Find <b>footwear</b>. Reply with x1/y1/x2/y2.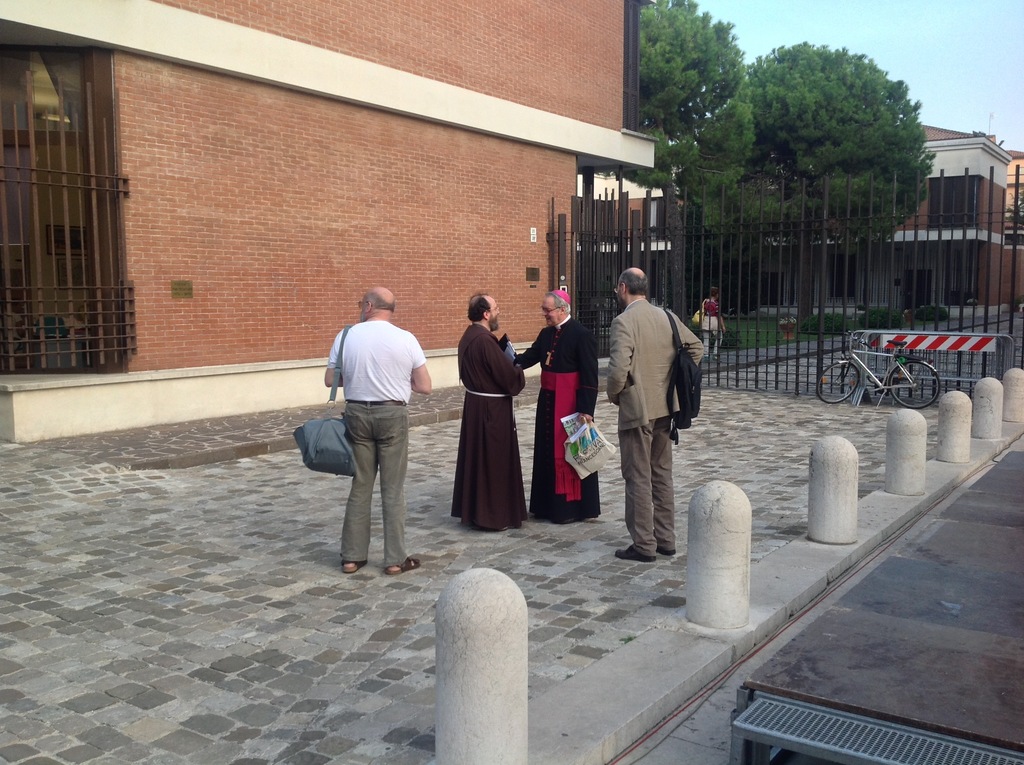
658/547/678/557.
